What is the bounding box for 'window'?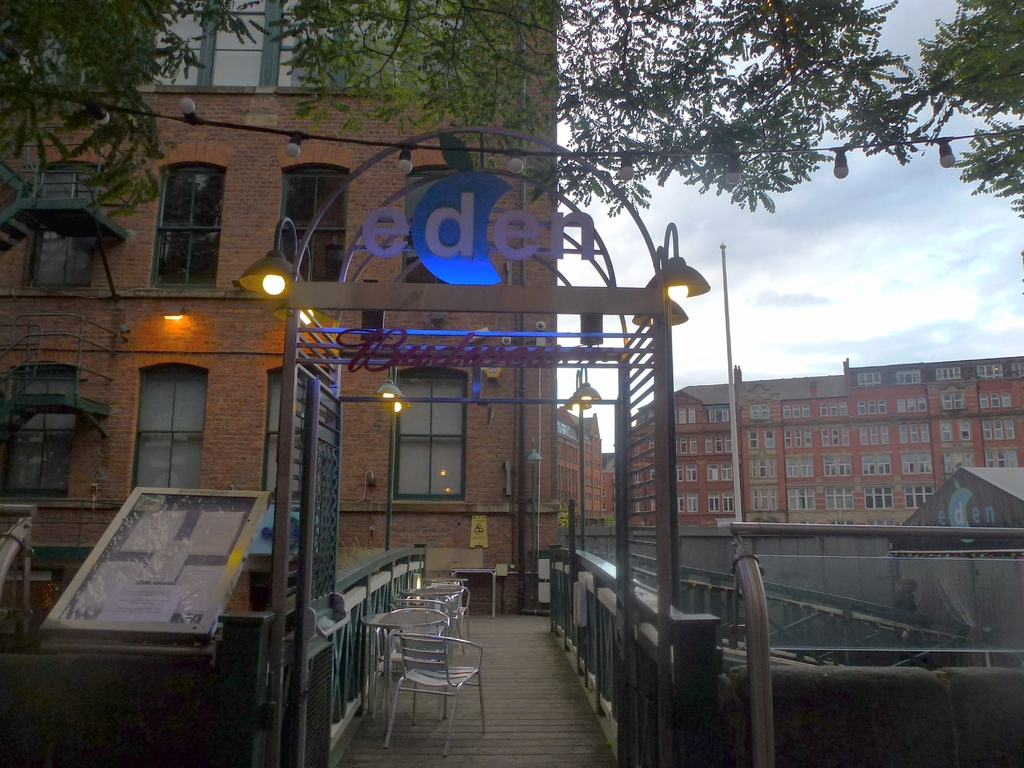
872 424 878 443.
